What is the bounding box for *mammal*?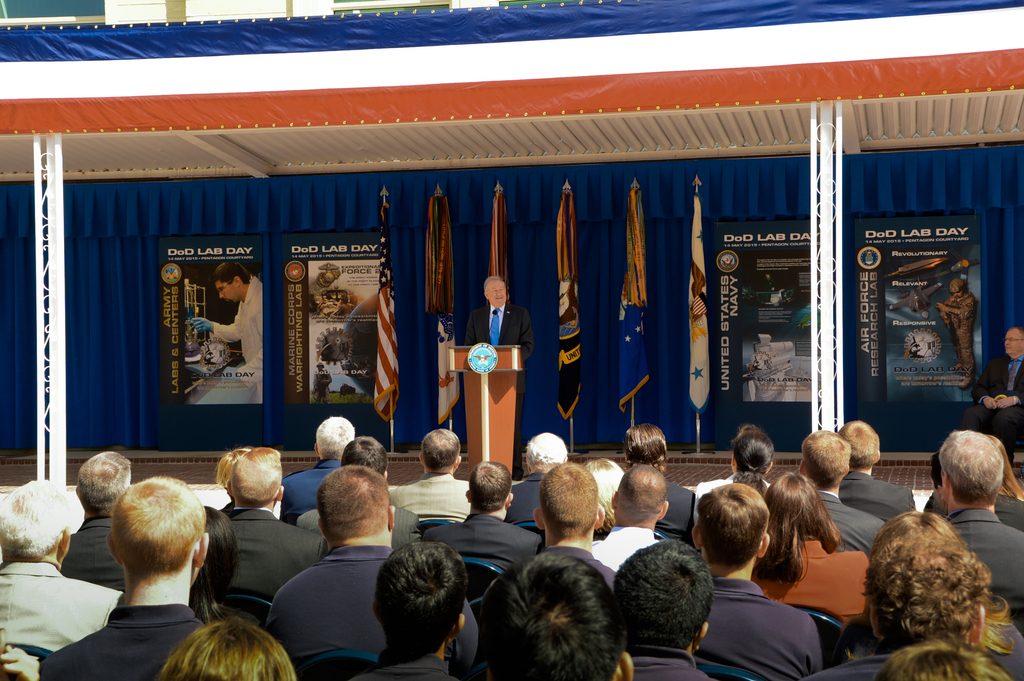
rect(59, 450, 123, 593).
